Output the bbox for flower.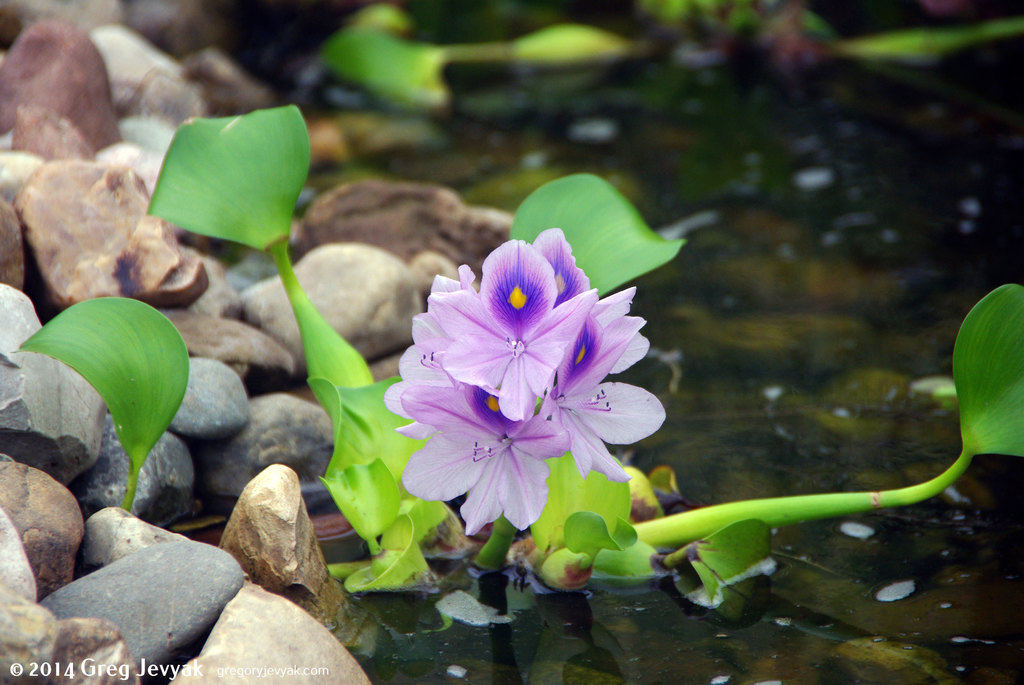
Rect(558, 287, 662, 484).
